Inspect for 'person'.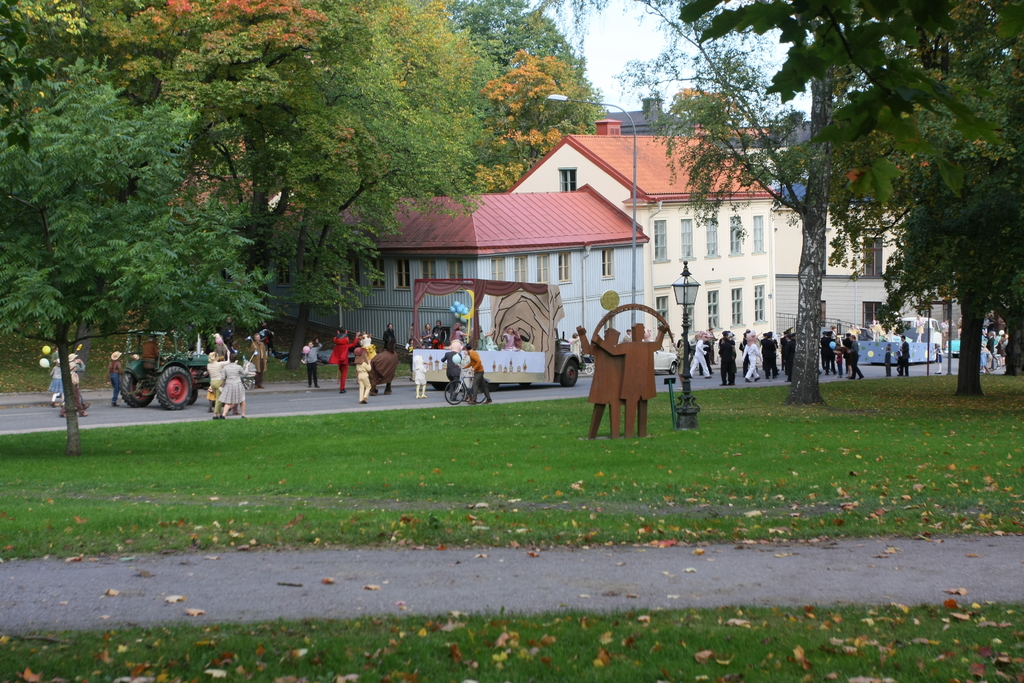
Inspection: crop(568, 331, 580, 363).
